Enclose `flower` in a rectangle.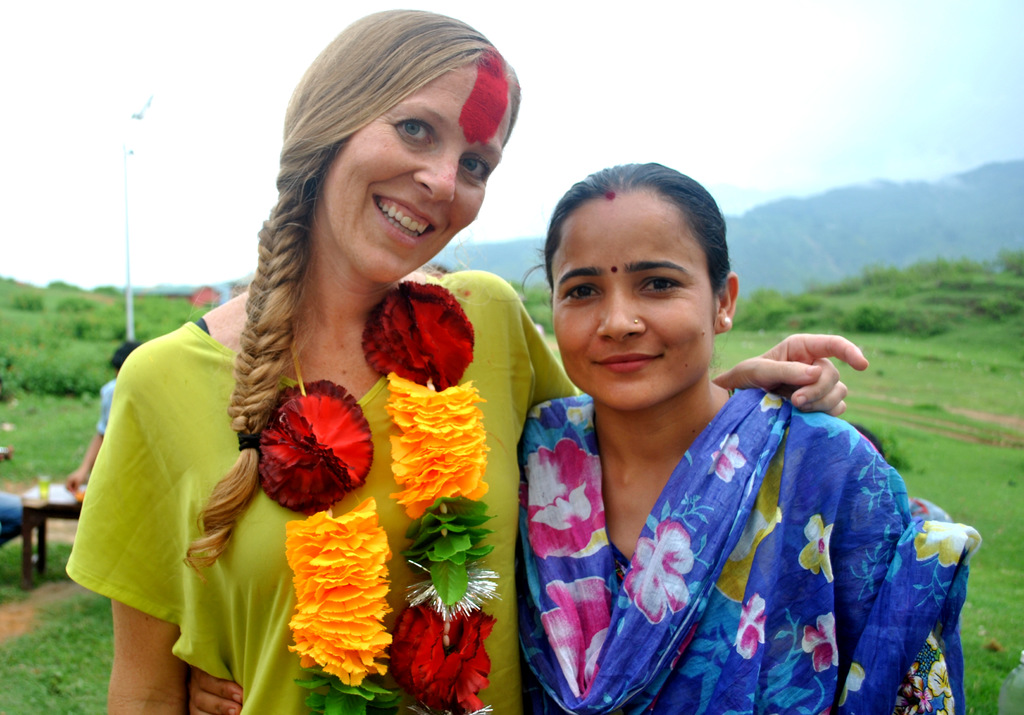
<region>911, 682, 934, 712</region>.
